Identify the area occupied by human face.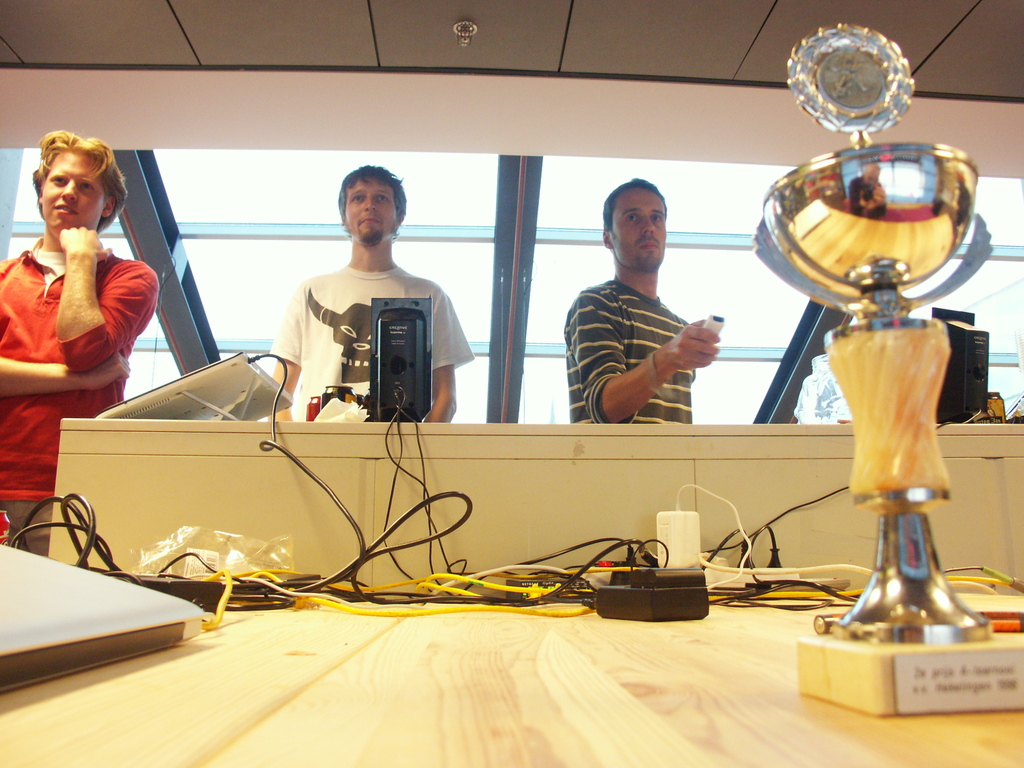
Area: locate(347, 177, 405, 241).
